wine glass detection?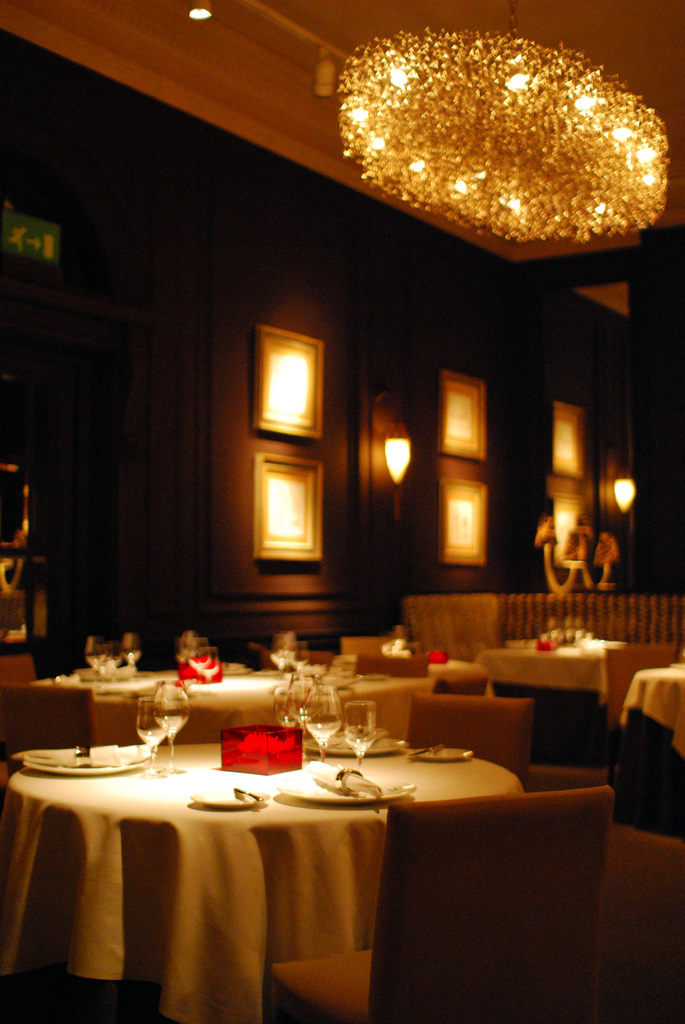
{"left": 153, "top": 682, "right": 186, "bottom": 776}
